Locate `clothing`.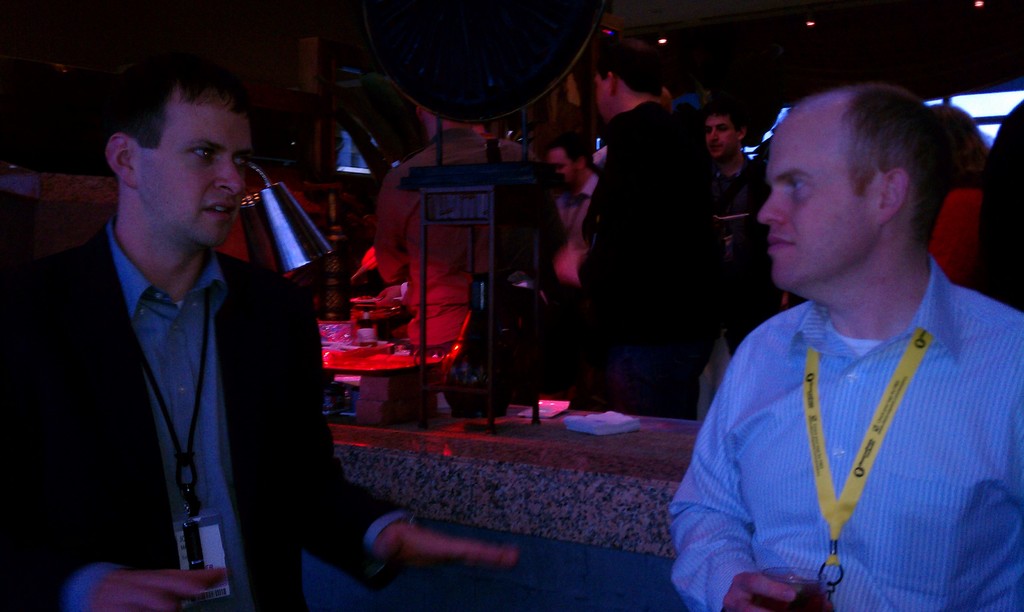
Bounding box: 1:244:409:611.
